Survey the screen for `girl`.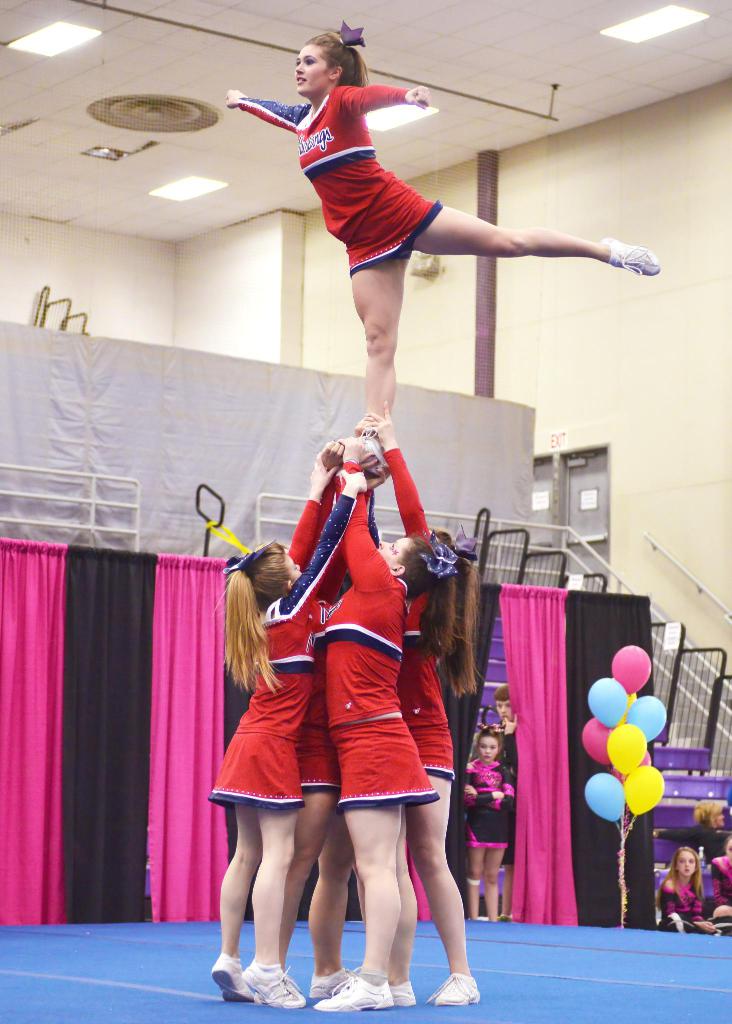
Survey found: [left=317, top=435, right=457, bottom=1004].
